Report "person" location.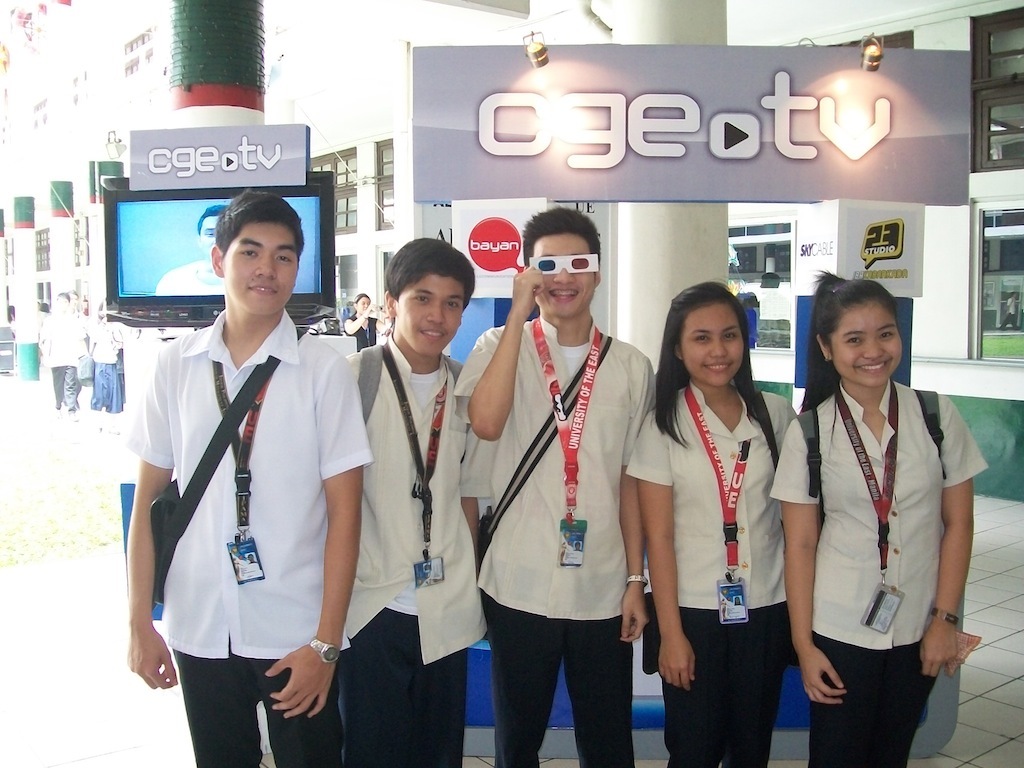
Report: 766,266,985,767.
